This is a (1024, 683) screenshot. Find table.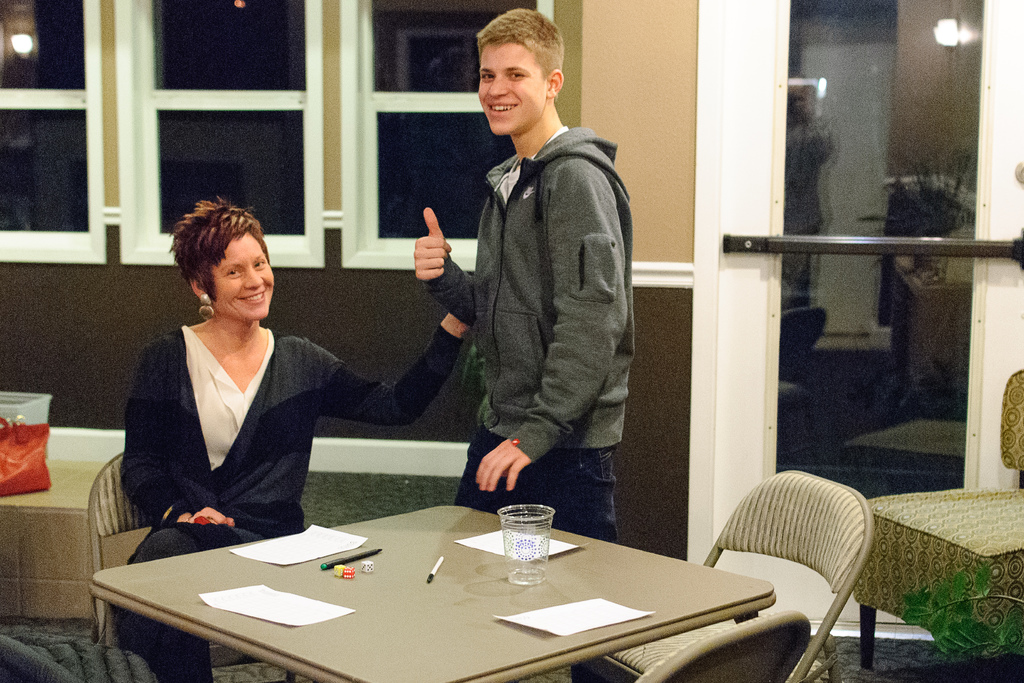
Bounding box: 179 506 795 682.
